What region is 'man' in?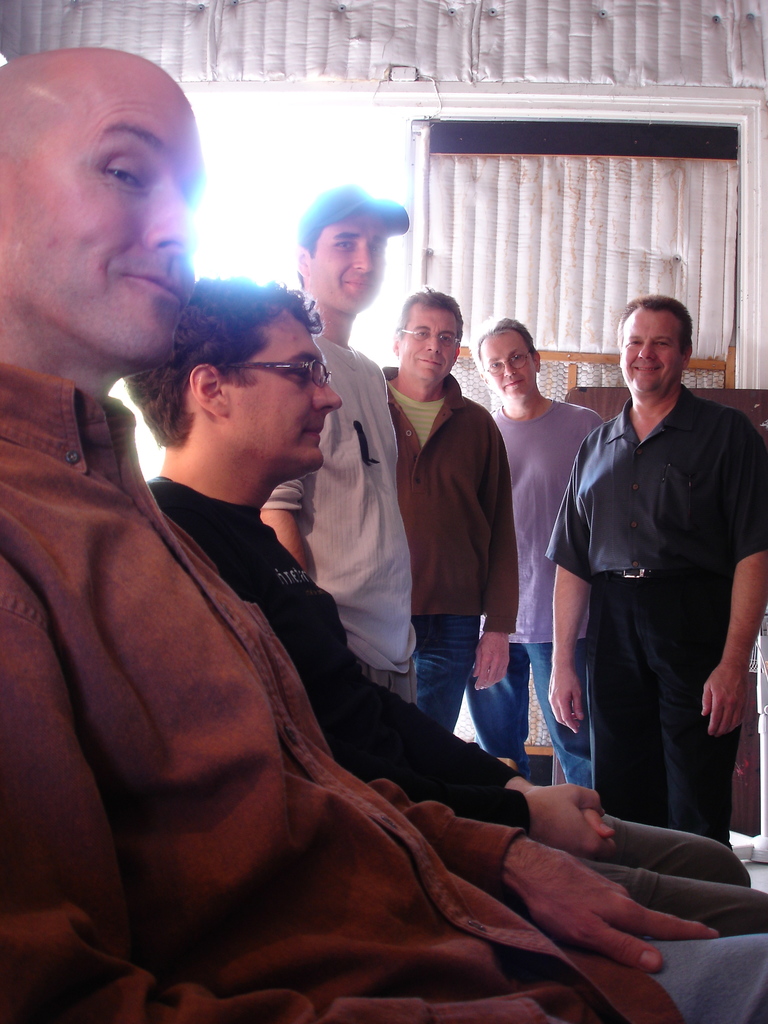
{"left": 541, "top": 293, "right": 767, "bottom": 859}.
